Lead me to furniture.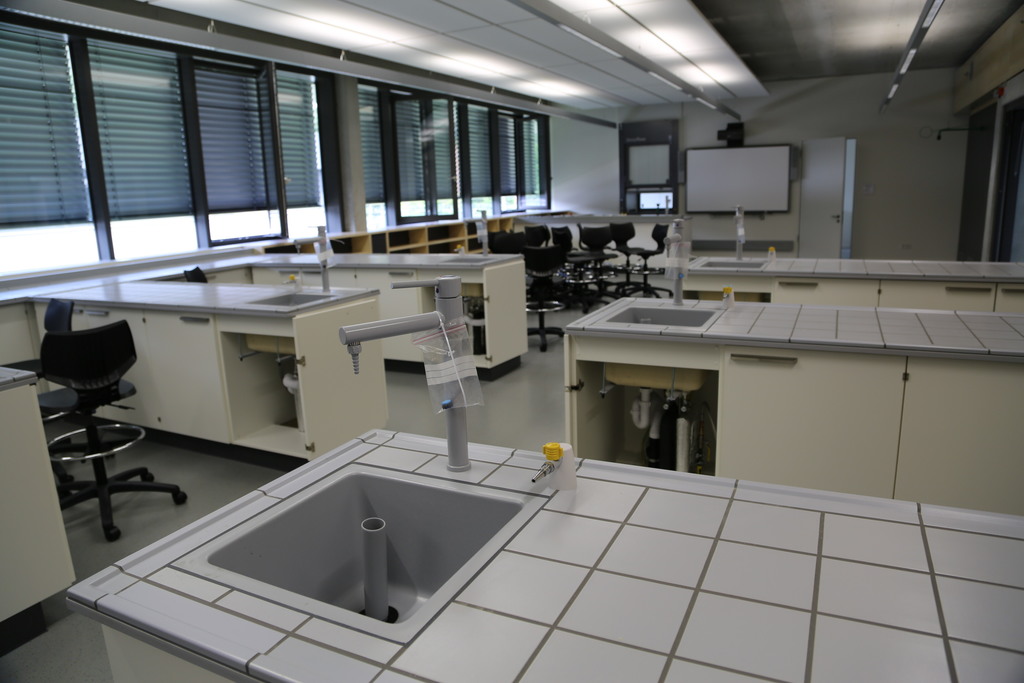
Lead to [x1=246, y1=251, x2=525, y2=379].
